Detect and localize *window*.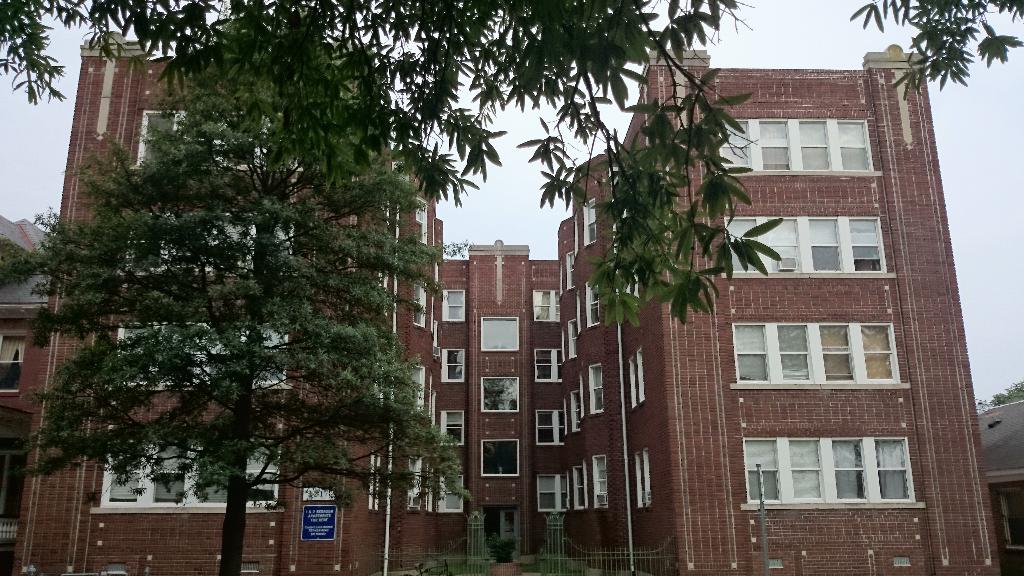
Localized at (x1=410, y1=367, x2=424, y2=417).
